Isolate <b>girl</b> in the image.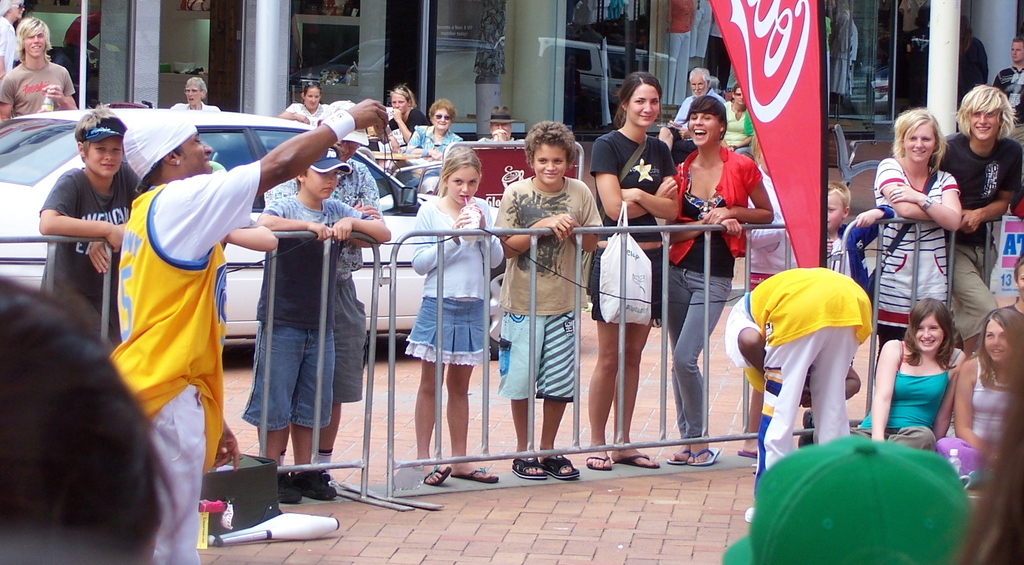
Isolated region: detection(664, 99, 775, 468).
